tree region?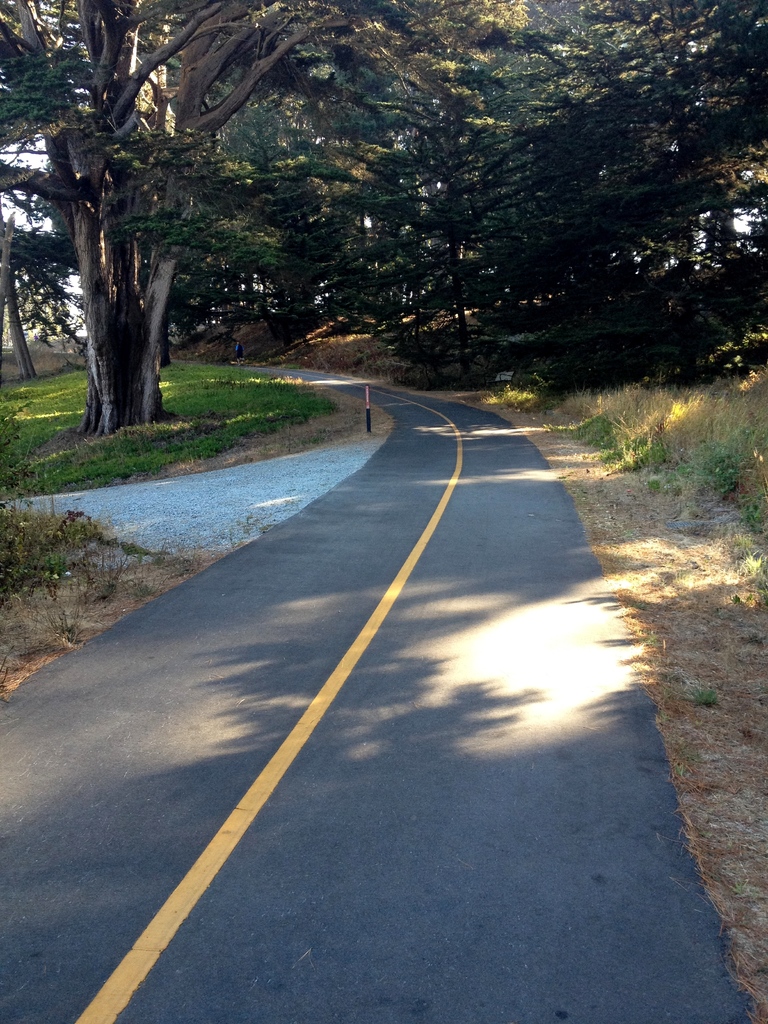
<region>490, 1, 767, 413</region>
